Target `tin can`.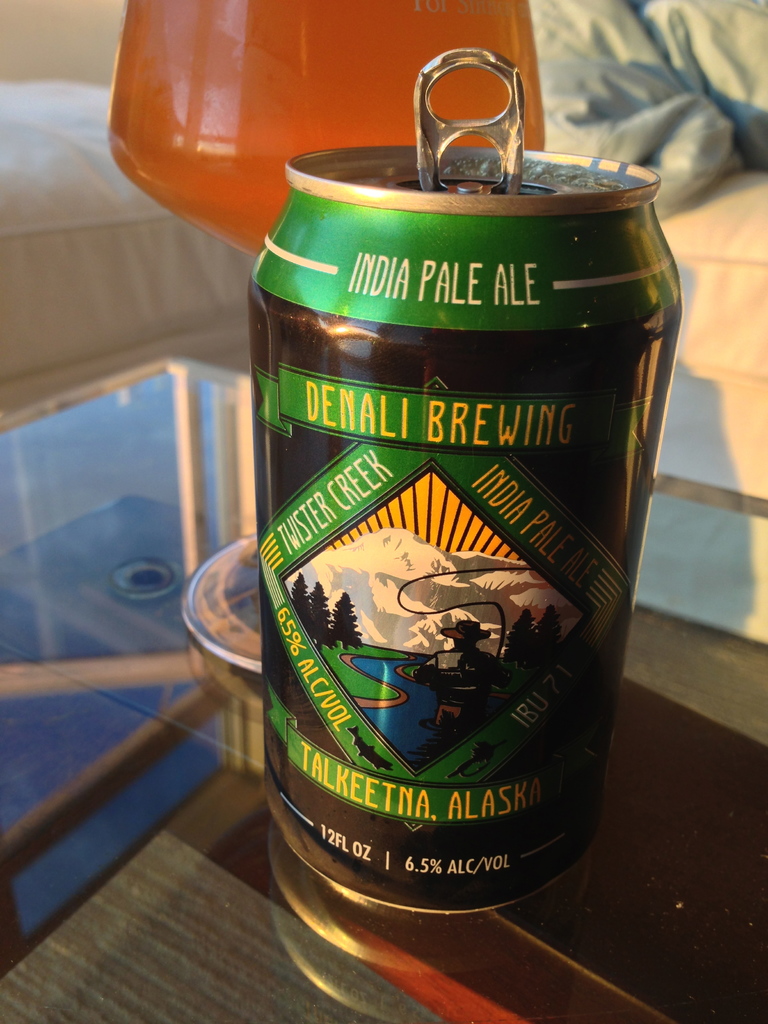
Target region: [245,39,698,934].
